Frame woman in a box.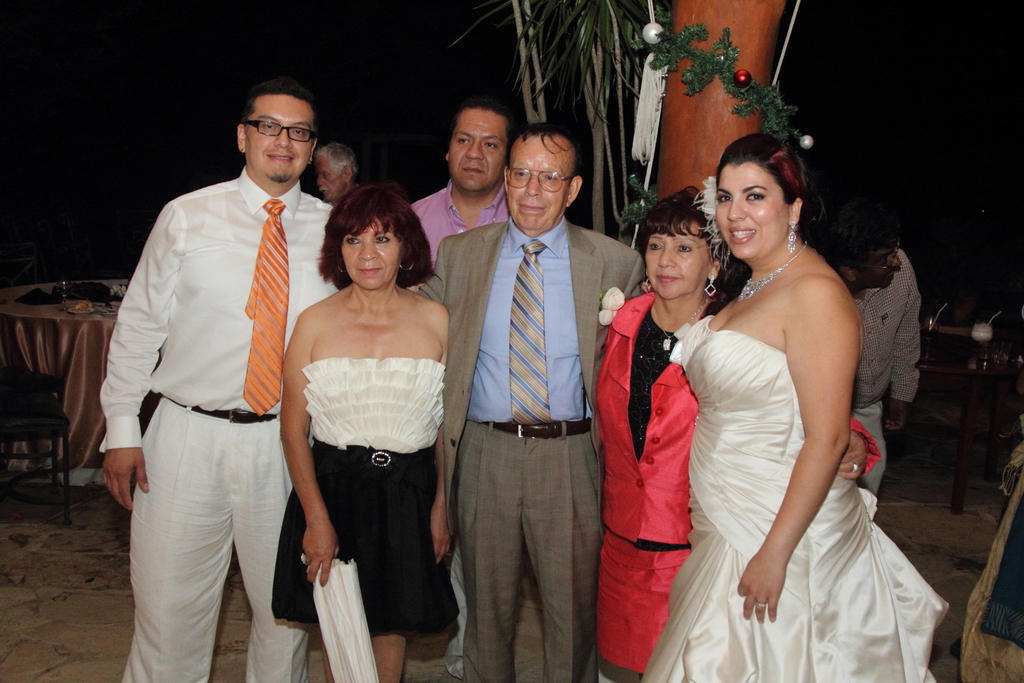
[x1=592, y1=183, x2=882, y2=682].
